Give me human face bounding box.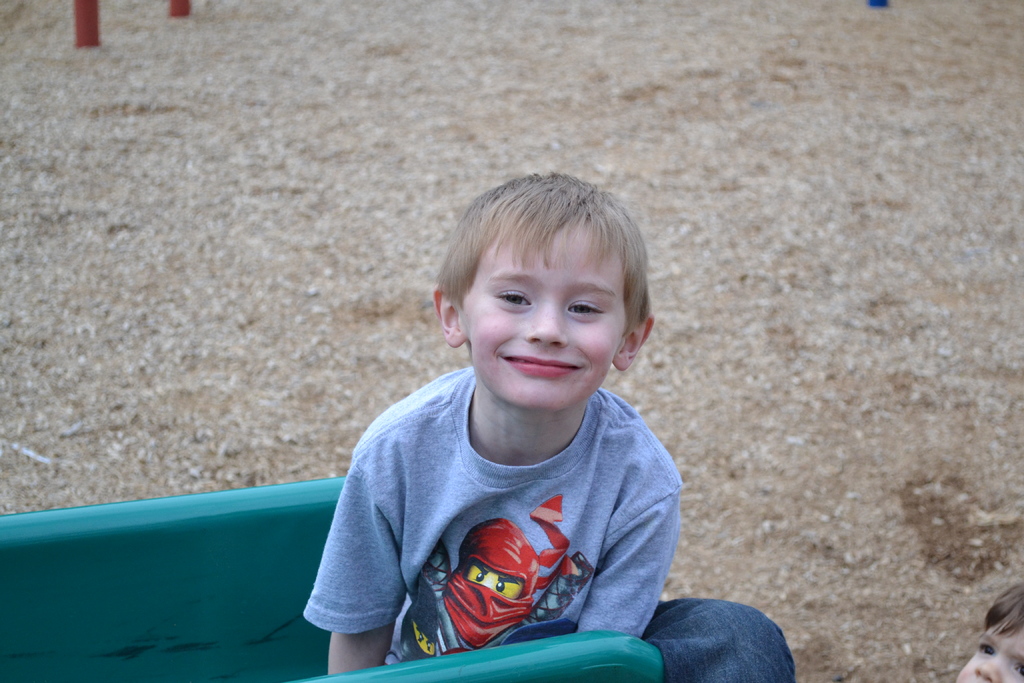
{"x1": 465, "y1": 220, "x2": 630, "y2": 408}.
